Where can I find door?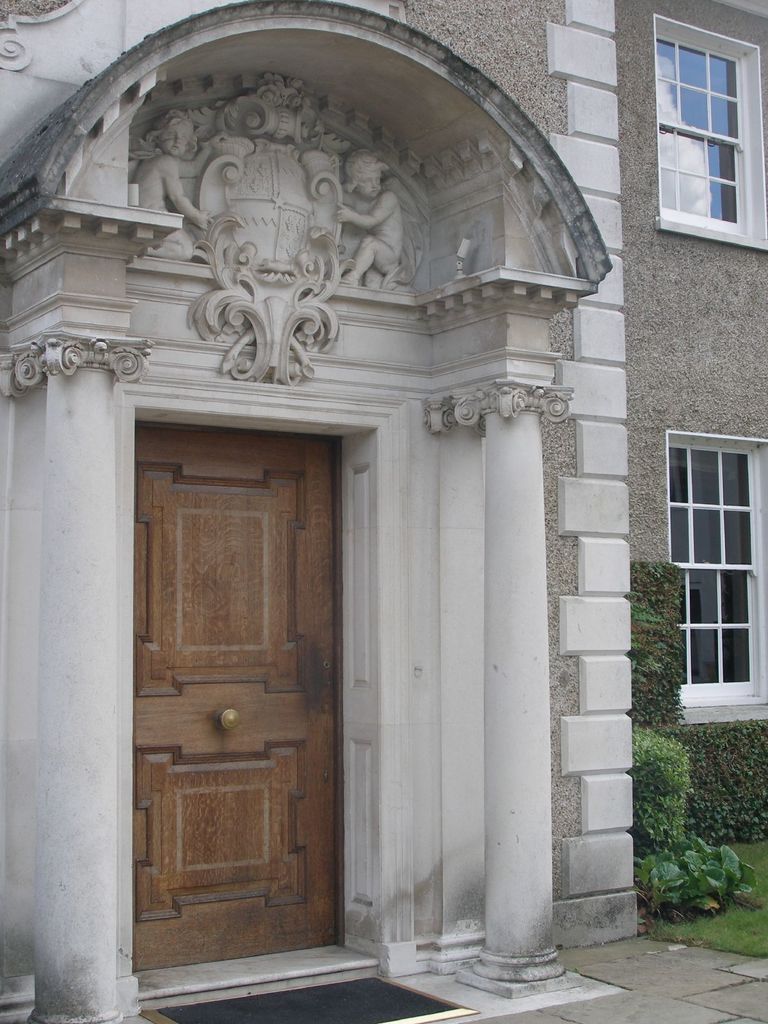
You can find it at [118, 411, 340, 986].
